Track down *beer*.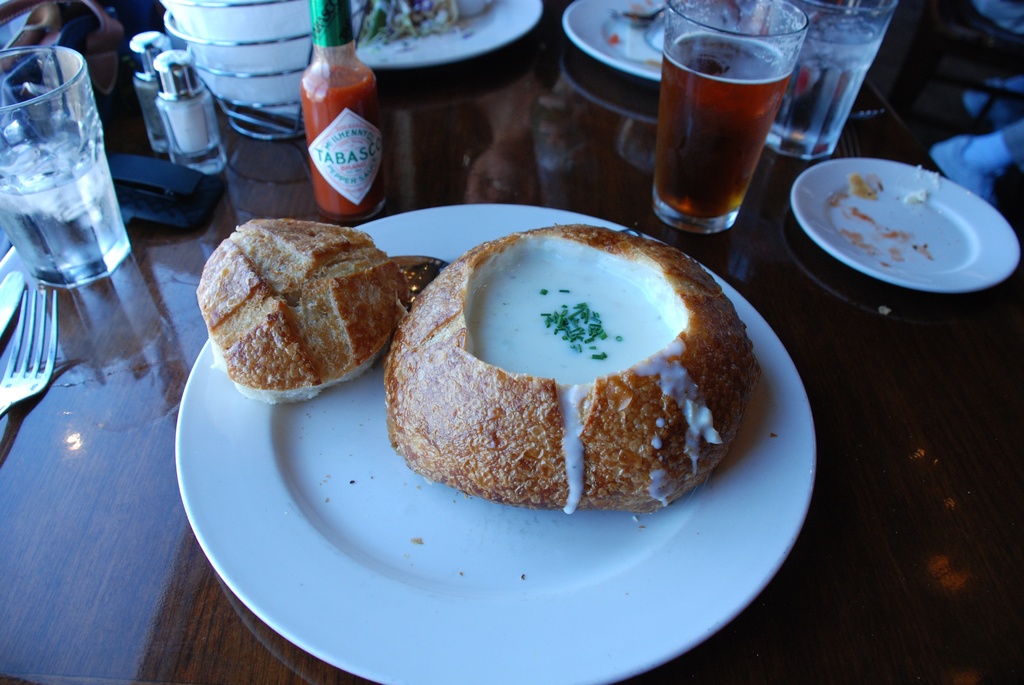
Tracked to pyautogui.locateOnScreen(762, 0, 886, 168).
